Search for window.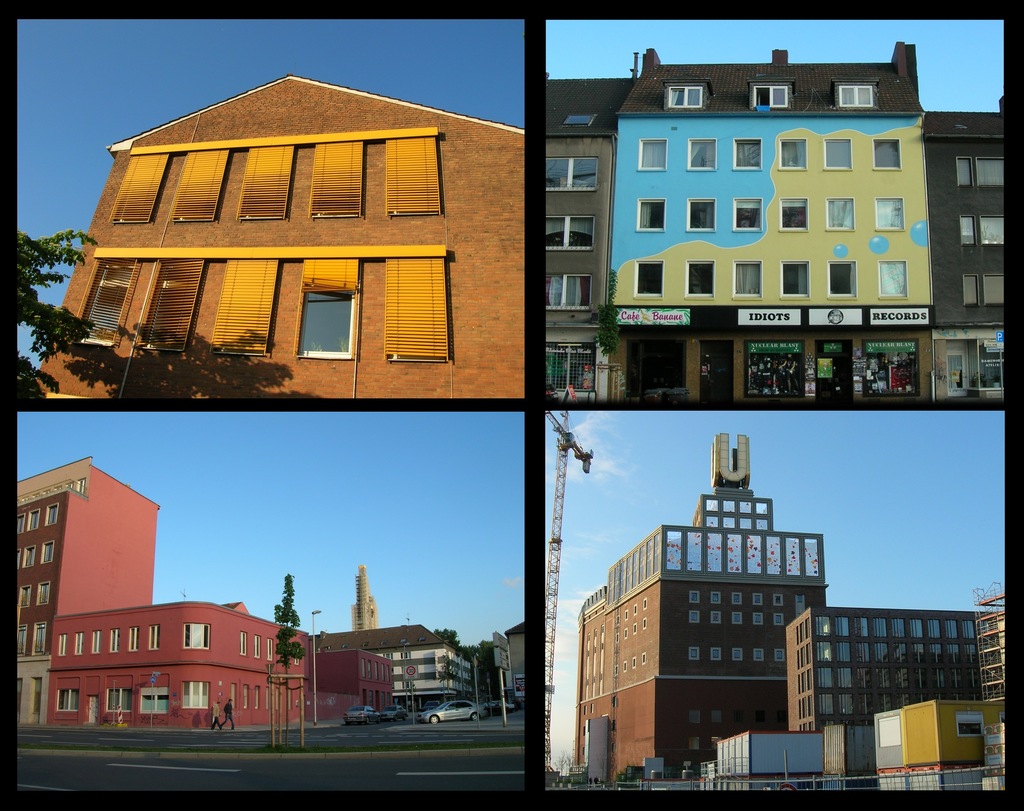
Found at (211,252,280,353).
